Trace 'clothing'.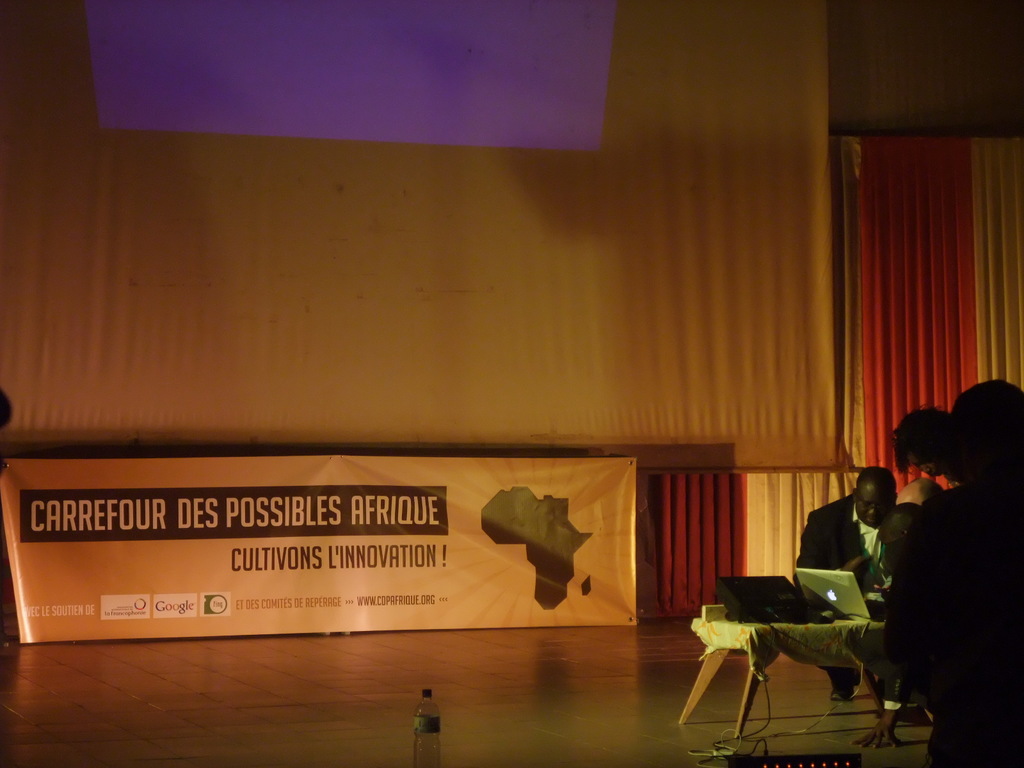
Traced to crop(793, 495, 890, 680).
